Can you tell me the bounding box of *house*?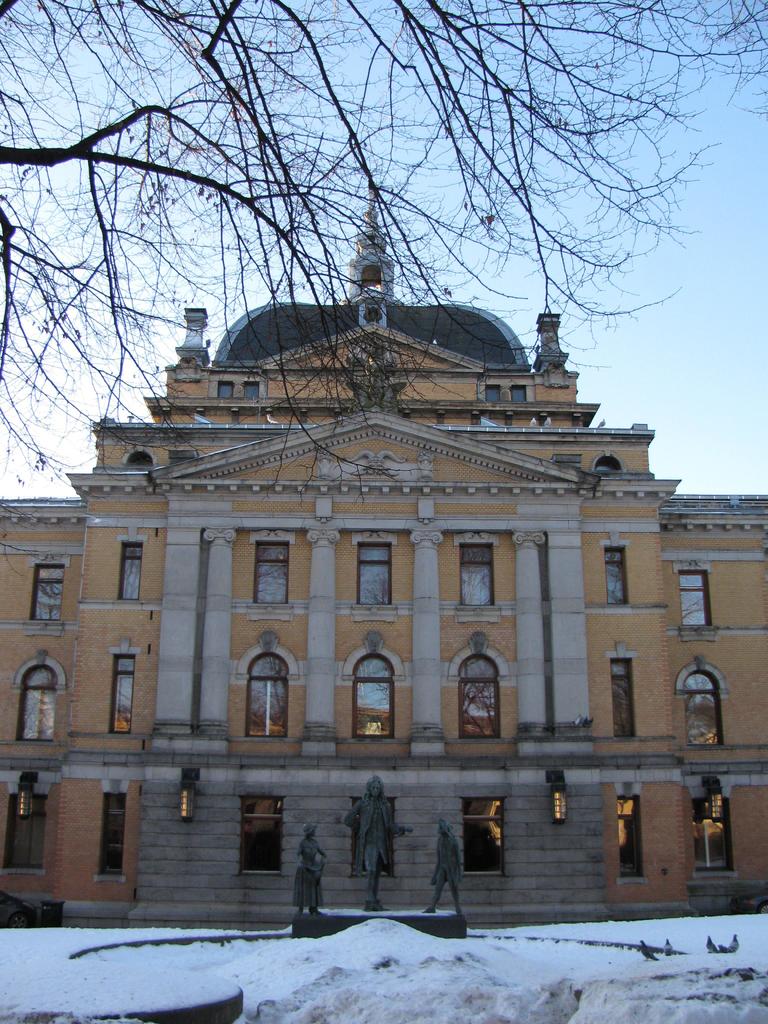
bbox=[0, 266, 767, 944].
